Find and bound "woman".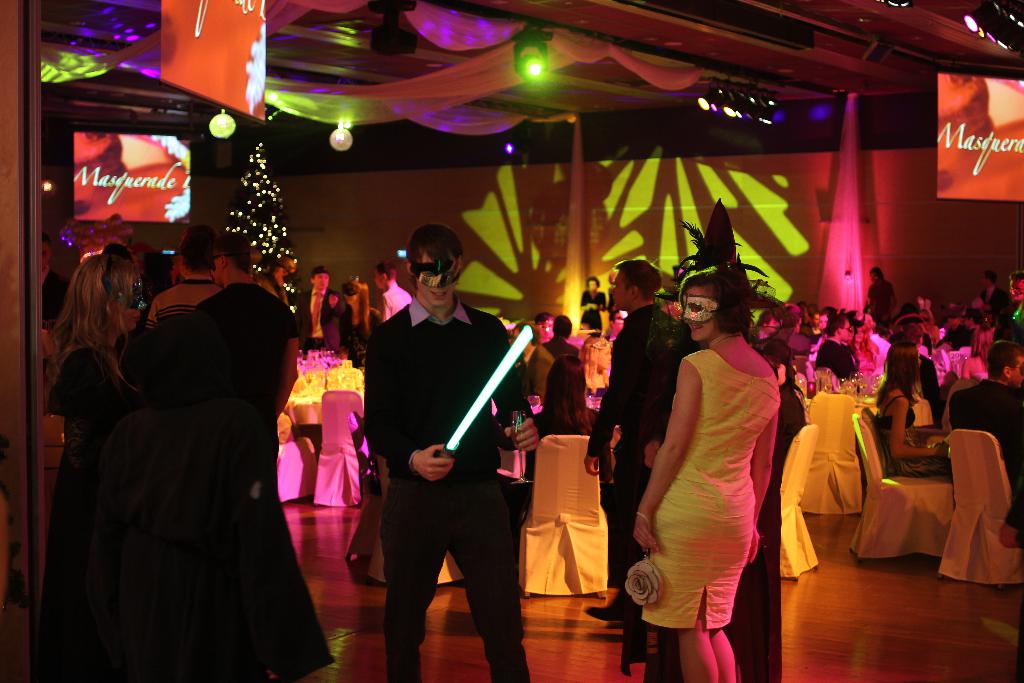
Bound: [left=629, top=225, right=797, bottom=657].
